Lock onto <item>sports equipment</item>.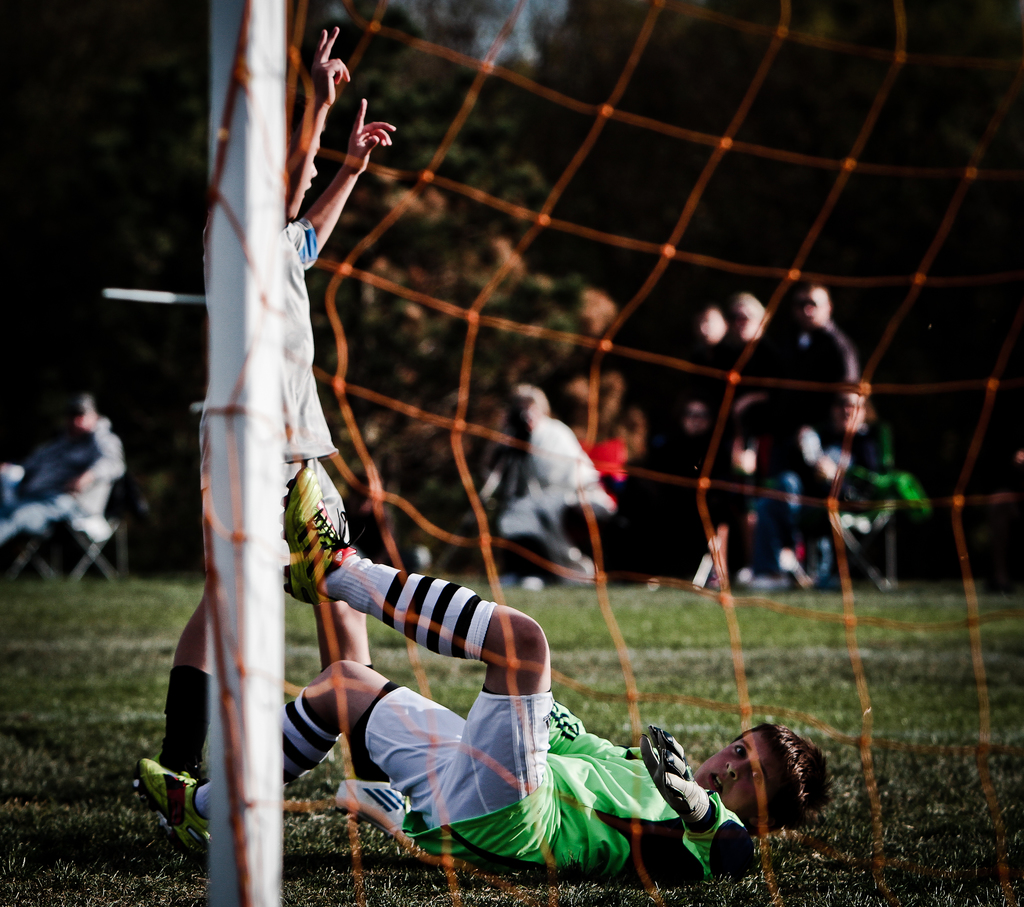
Locked: region(196, 0, 1023, 906).
